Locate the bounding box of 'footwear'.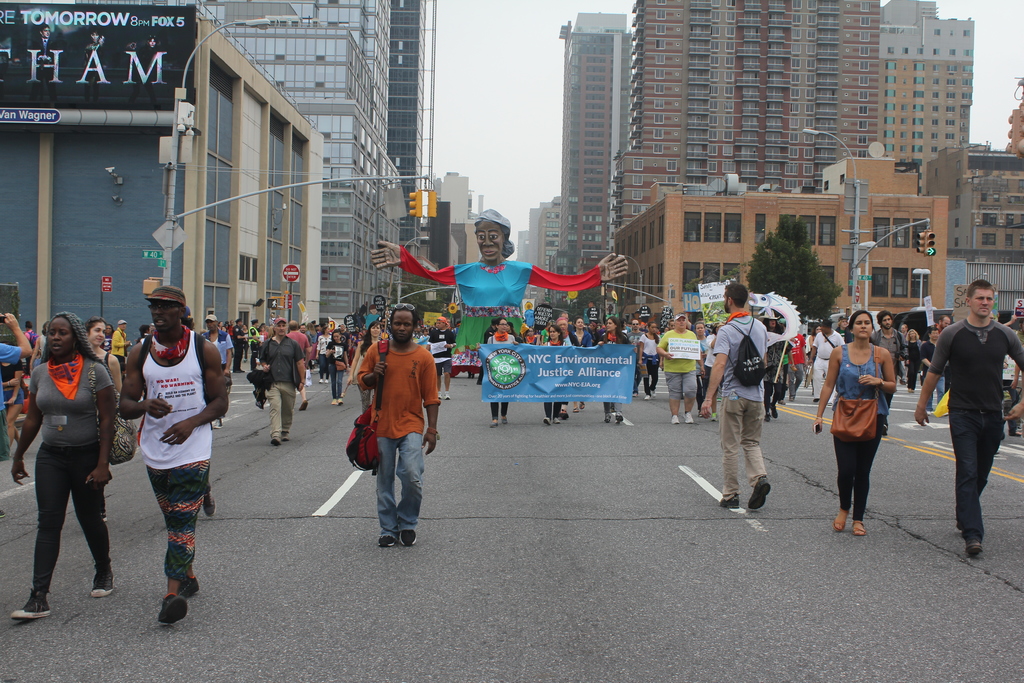
Bounding box: [376,531,416,547].
